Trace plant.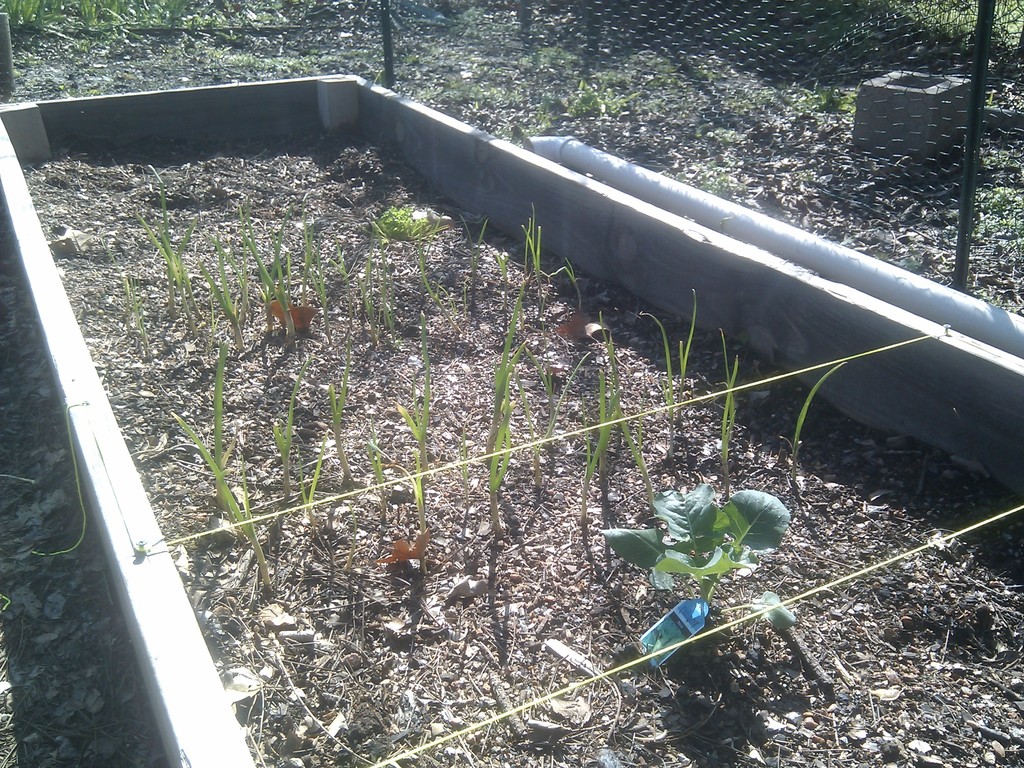
Traced to (left=265, top=209, right=333, bottom=358).
